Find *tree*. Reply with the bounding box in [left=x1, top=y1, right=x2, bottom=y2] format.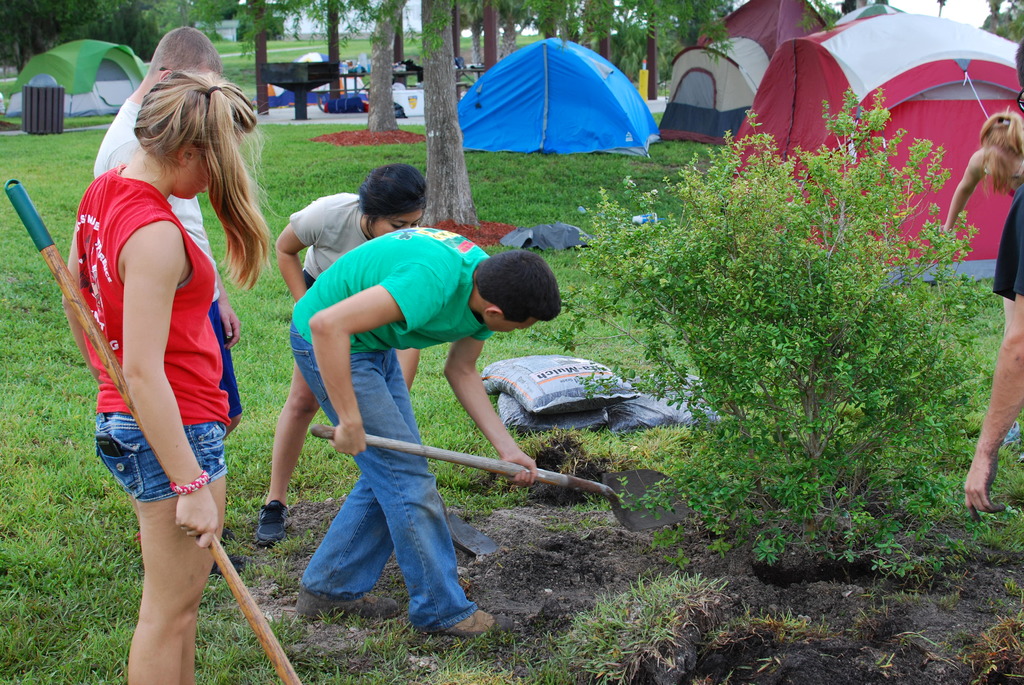
[left=227, top=0, right=324, bottom=113].
